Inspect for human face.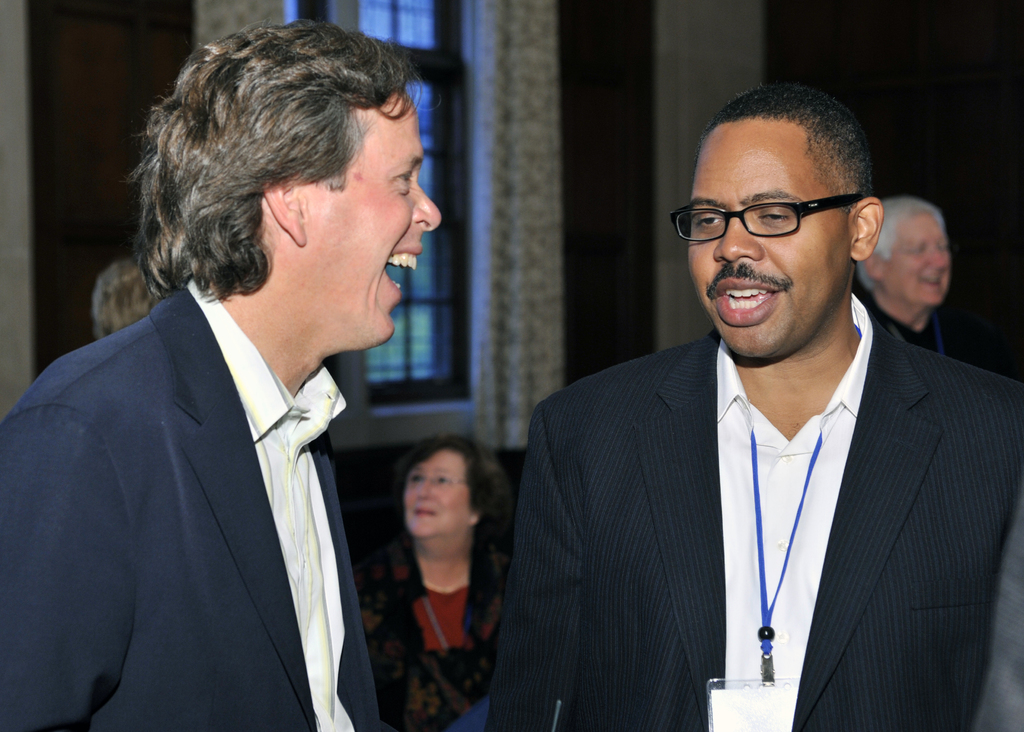
Inspection: select_region(885, 209, 952, 300).
